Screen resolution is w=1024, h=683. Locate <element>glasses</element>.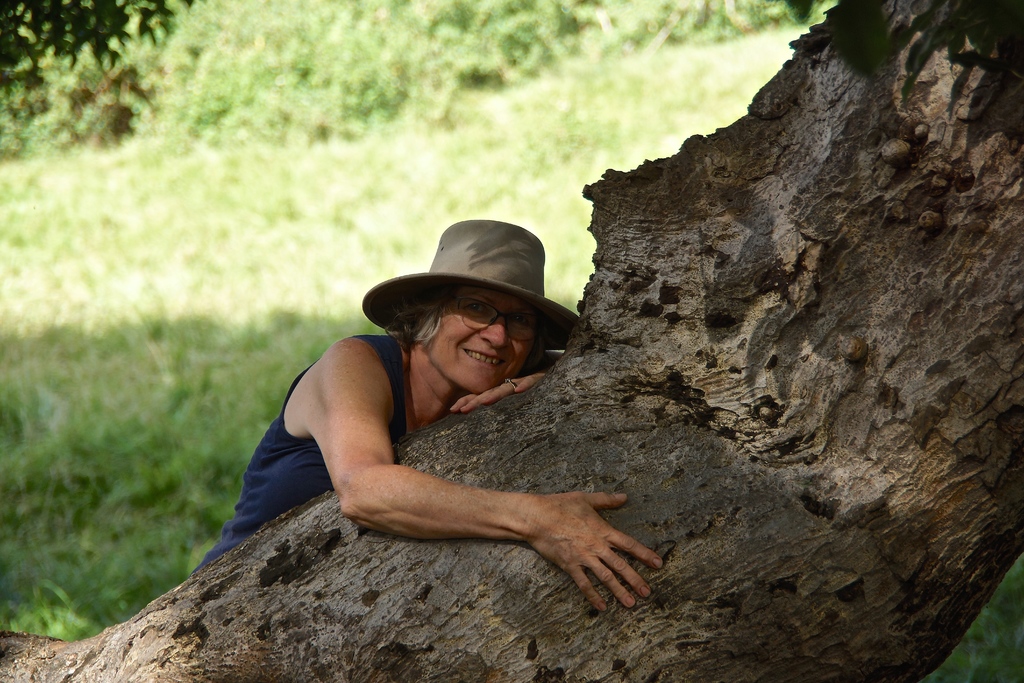
region(432, 292, 545, 343).
